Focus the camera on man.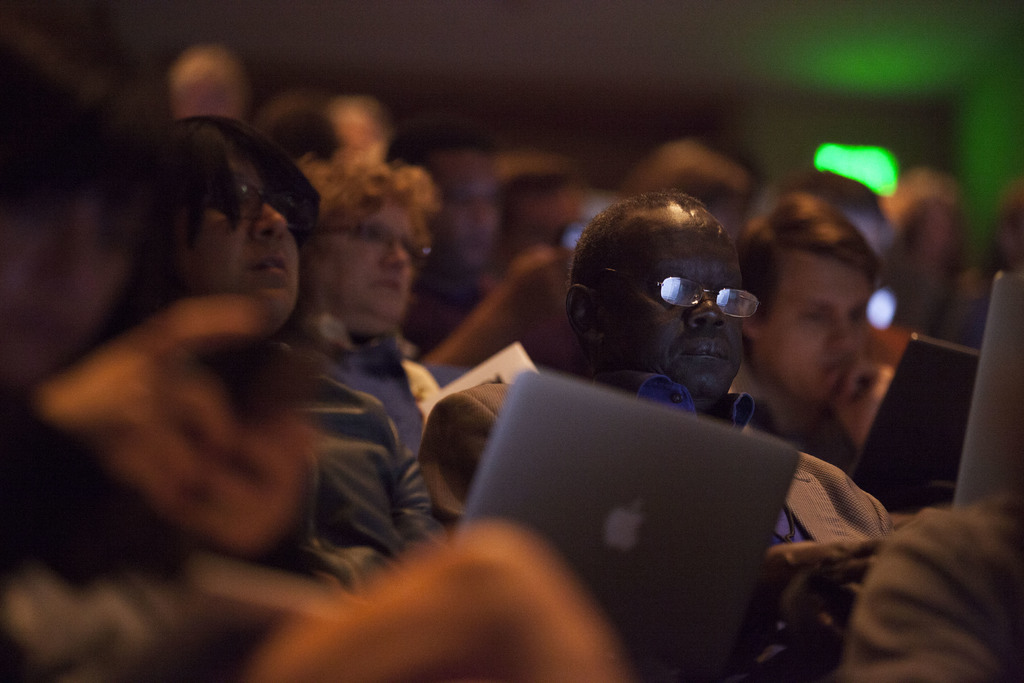
Focus region: (254,80,331,172).
